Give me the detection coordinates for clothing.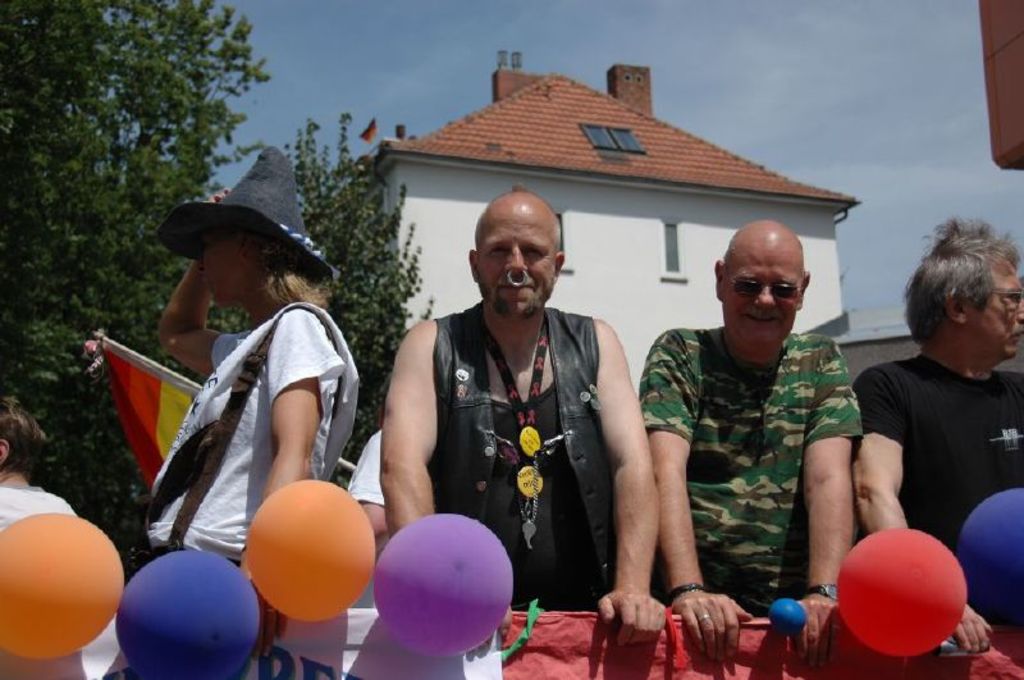
399 255 640 635.
